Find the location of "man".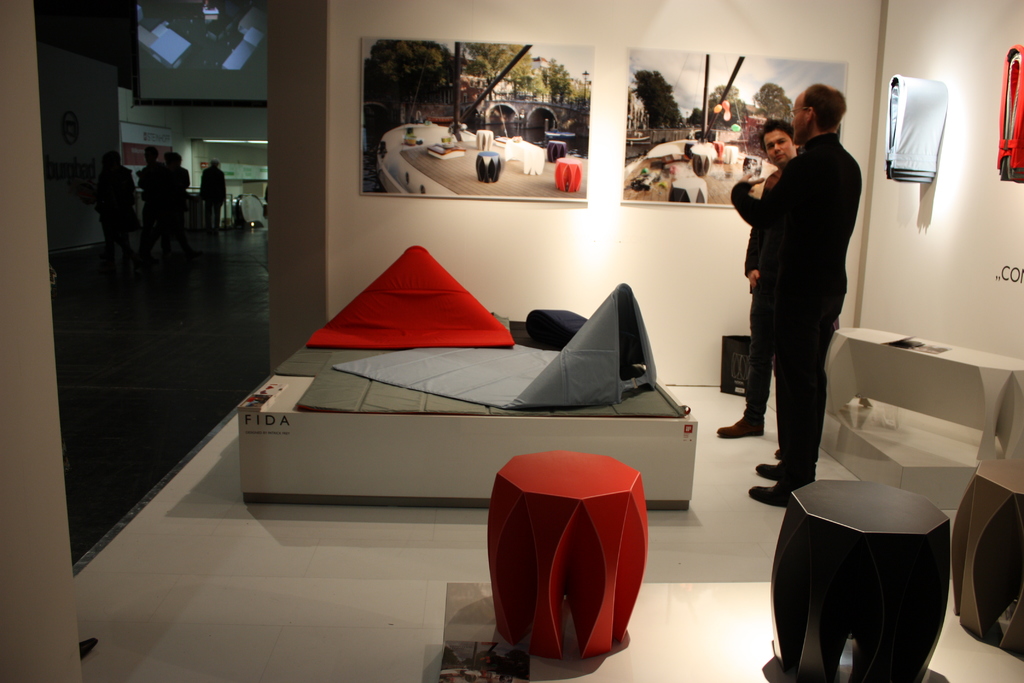
Location: l=717, t=122, r=799, b=440.
